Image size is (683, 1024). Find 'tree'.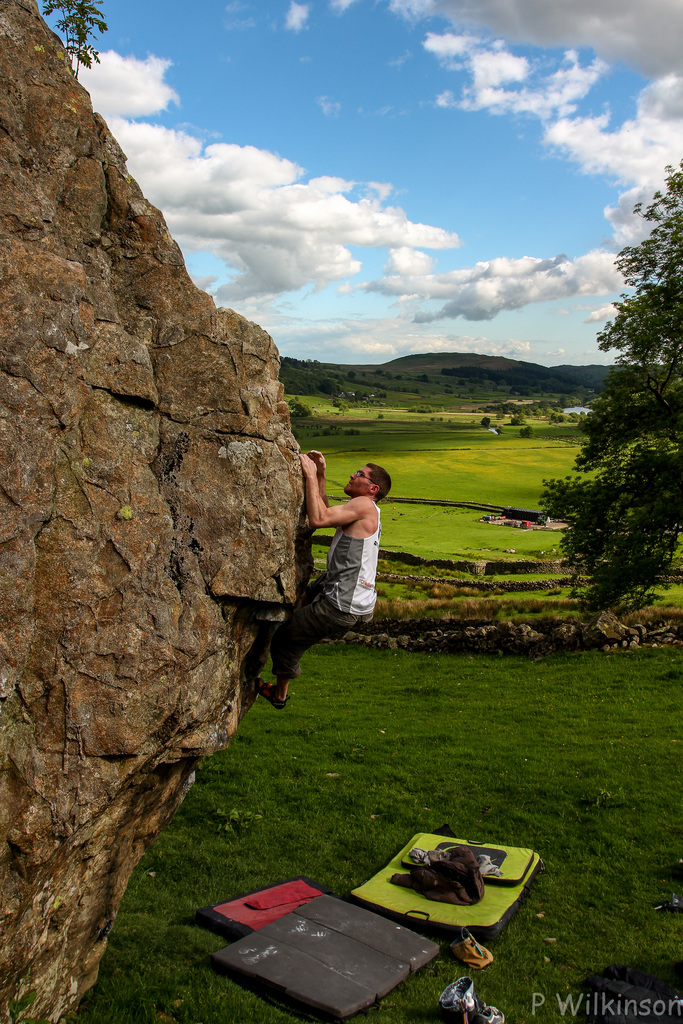
39:0:110:74.
